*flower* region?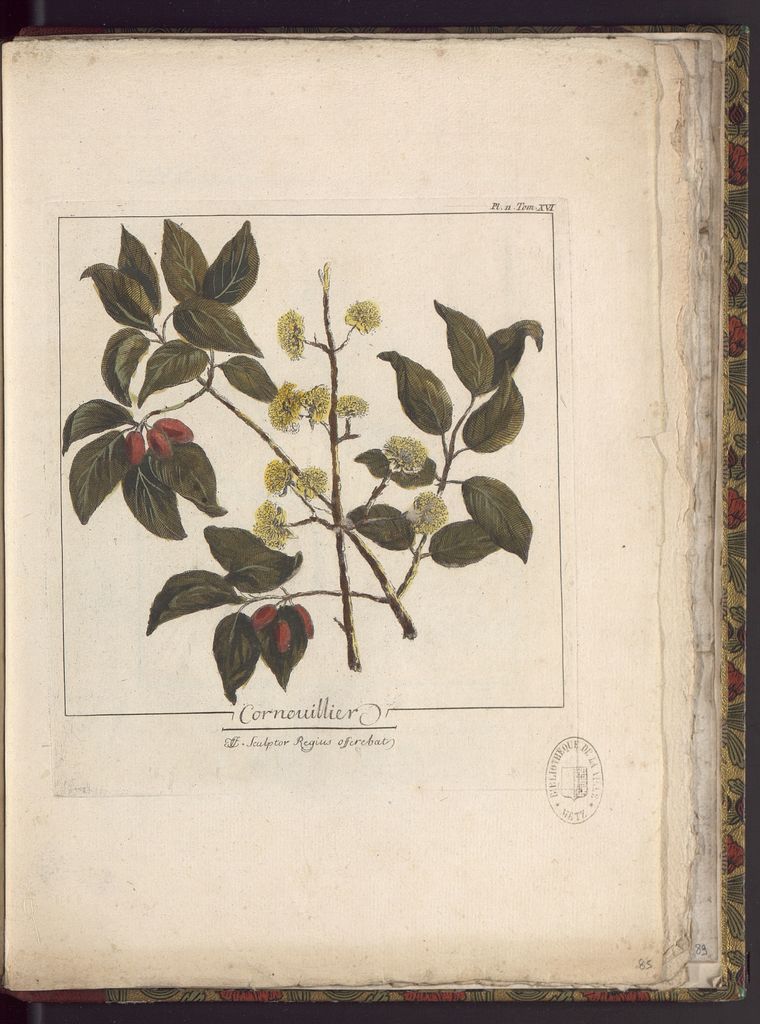
291:464:333:501
